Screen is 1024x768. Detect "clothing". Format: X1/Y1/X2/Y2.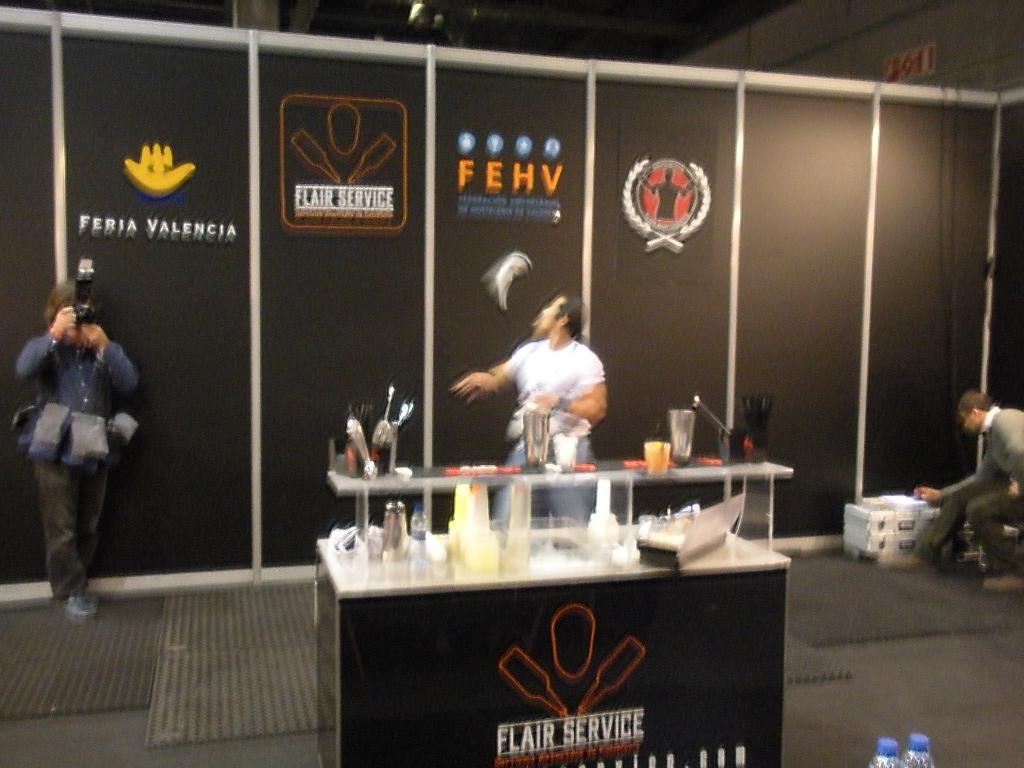
927/392/1023/559.
